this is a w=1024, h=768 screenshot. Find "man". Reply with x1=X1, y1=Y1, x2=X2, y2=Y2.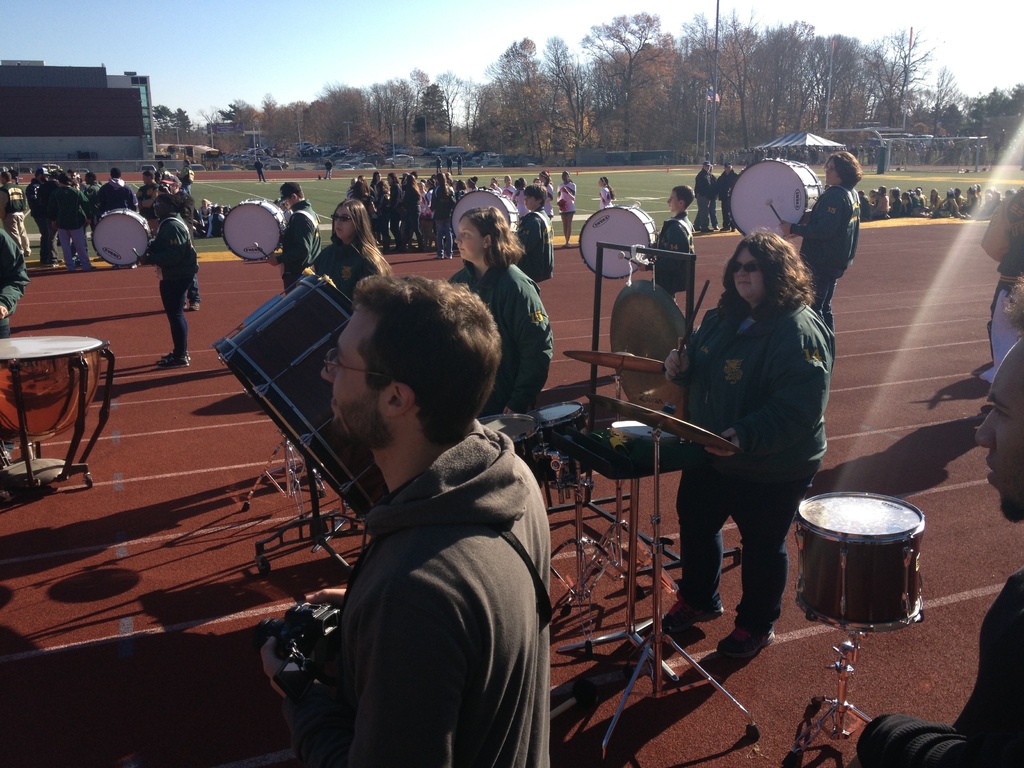
x1=781, y1=148, x2=865, y2=339.
